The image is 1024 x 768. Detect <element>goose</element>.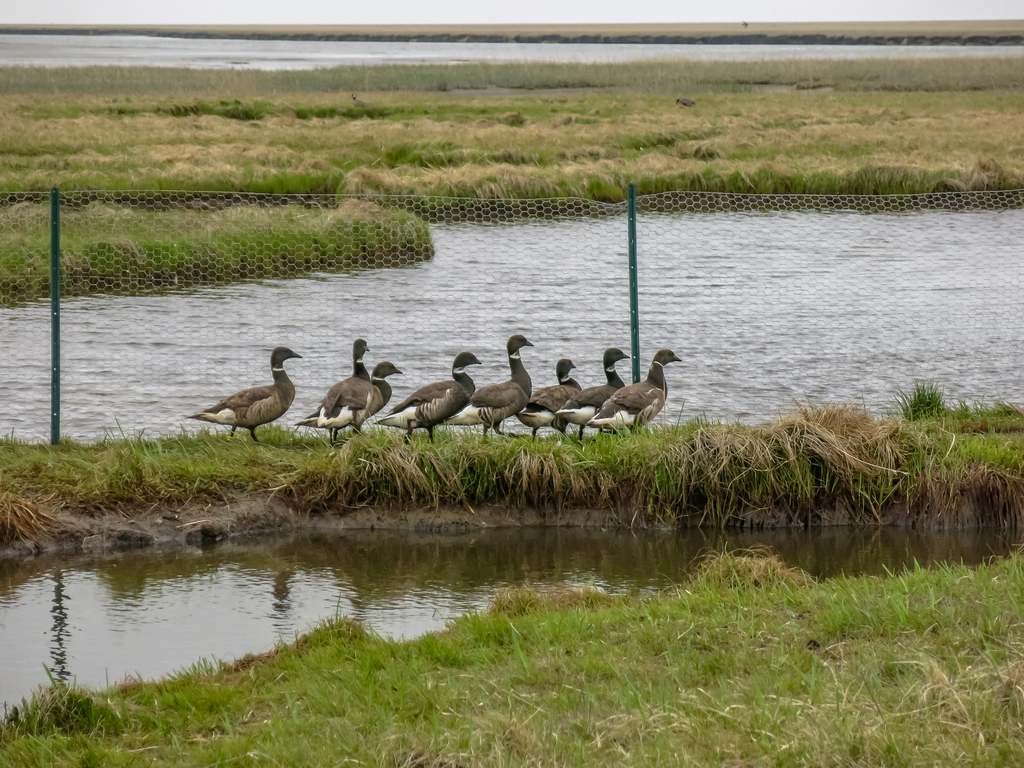
Detection: box=[360, 360, 399, 429].
